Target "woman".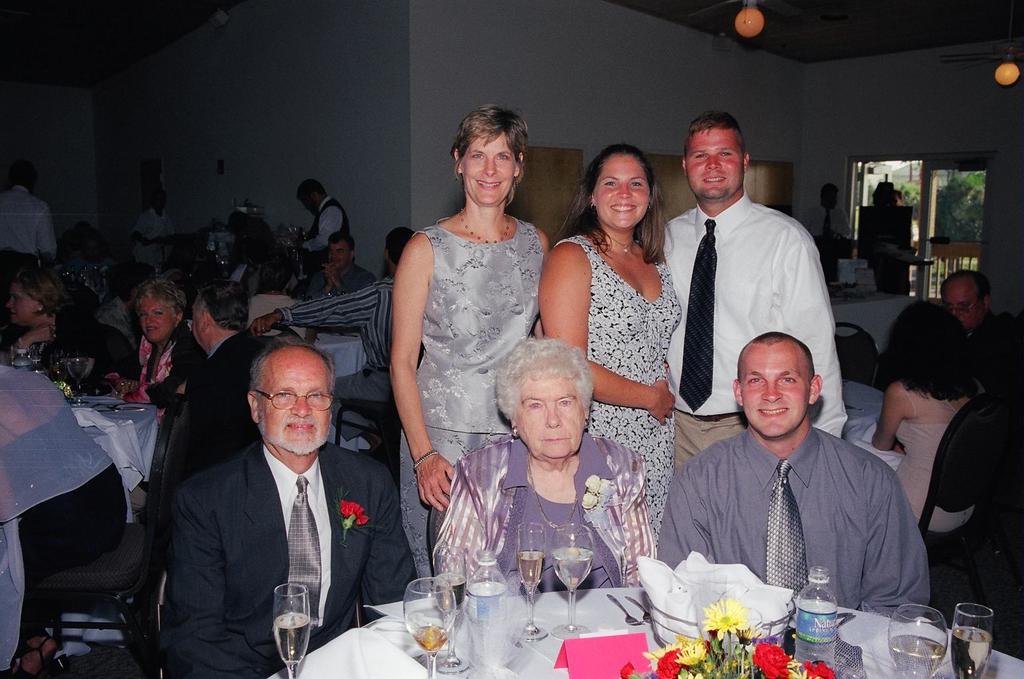
Target region: 115/284/208/418.
